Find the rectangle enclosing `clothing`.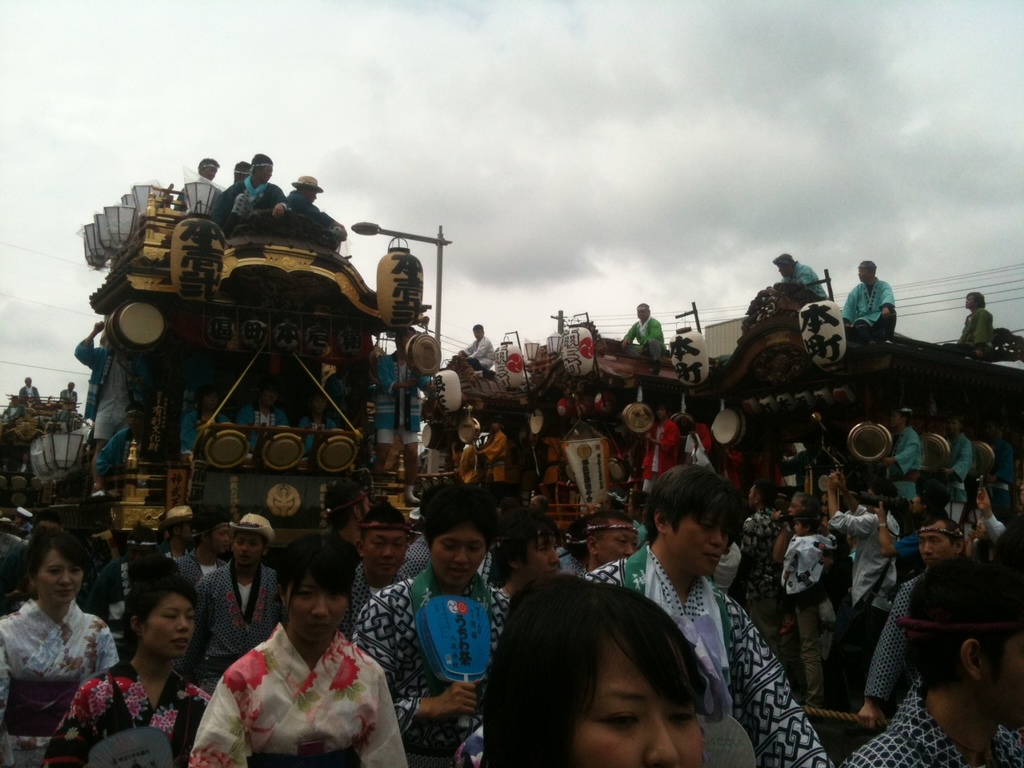
rect(842, 278, 898, 336).
